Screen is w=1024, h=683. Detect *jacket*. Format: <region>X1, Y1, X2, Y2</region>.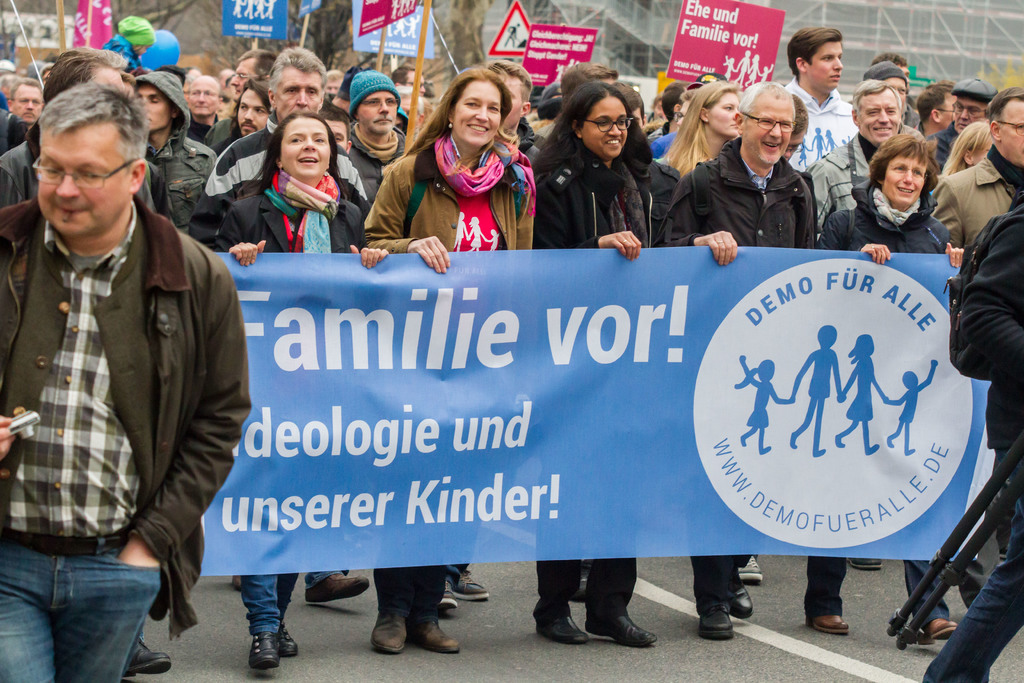
<region>666, 131, 824, 254</region>.
